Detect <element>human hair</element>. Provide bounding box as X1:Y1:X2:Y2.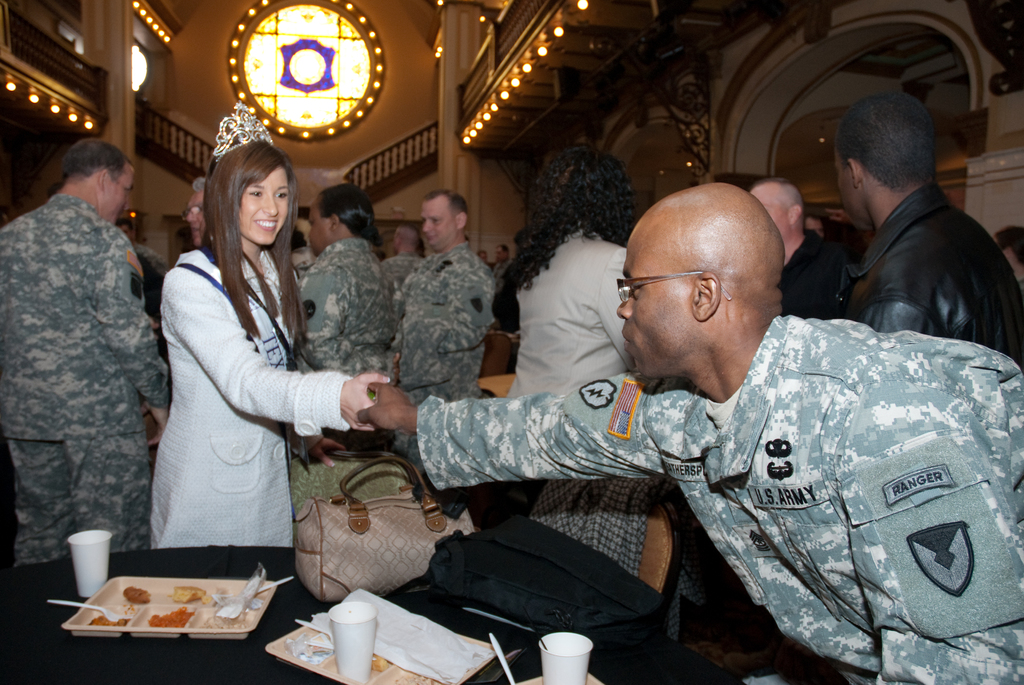
58:134:127:176.
